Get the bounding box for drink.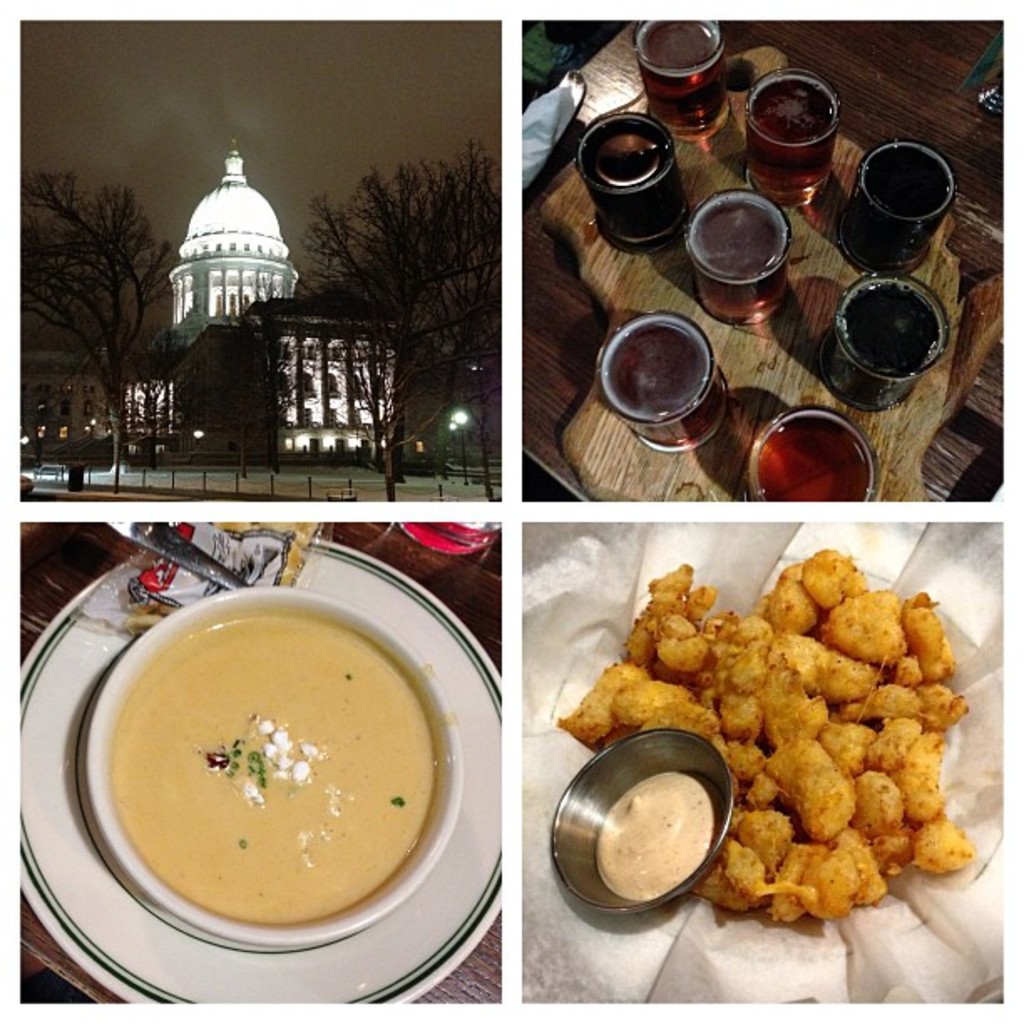
(x1=863, y1=131, x2=989, y2=276).
